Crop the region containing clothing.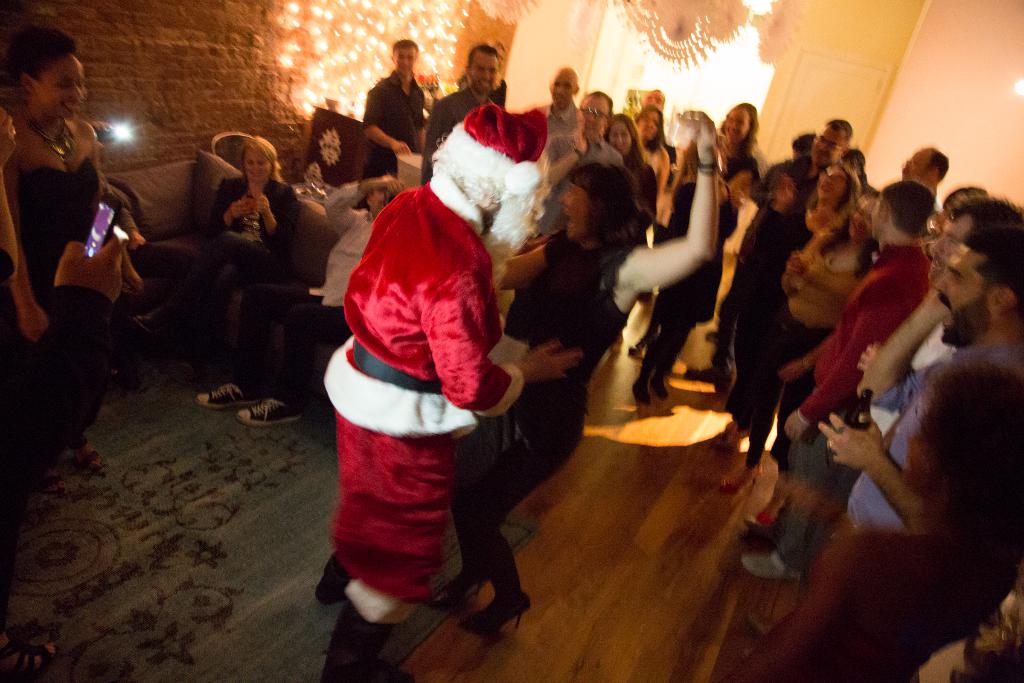
Crop region: bbox=(326, 186, 557, 607).
